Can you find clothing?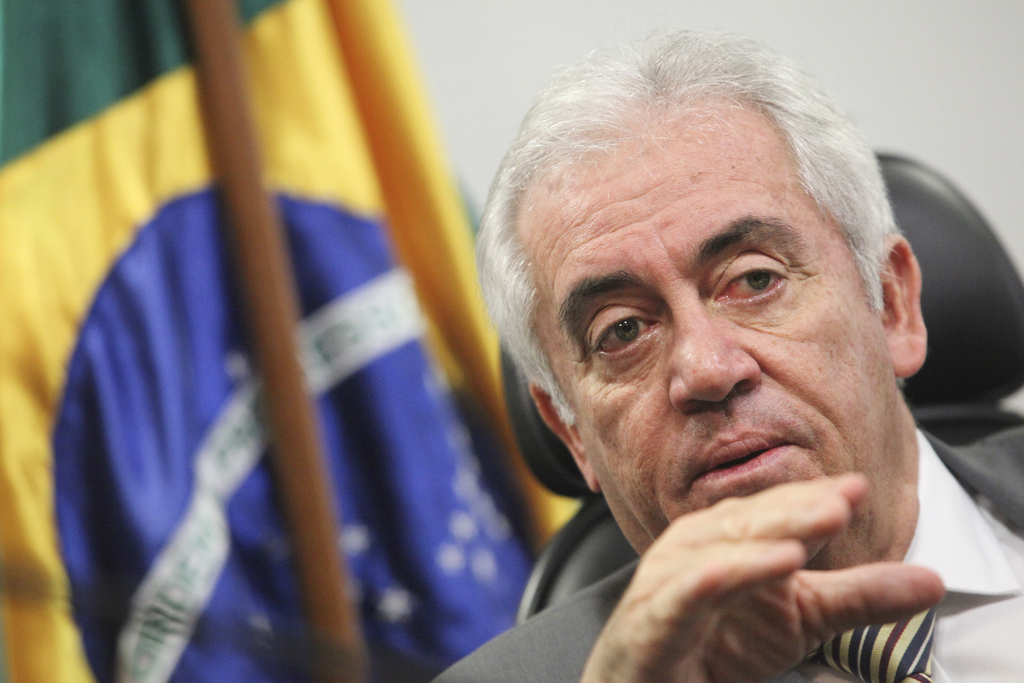
Yes, bounding box: bbox(435, 422, 1023, 682).
